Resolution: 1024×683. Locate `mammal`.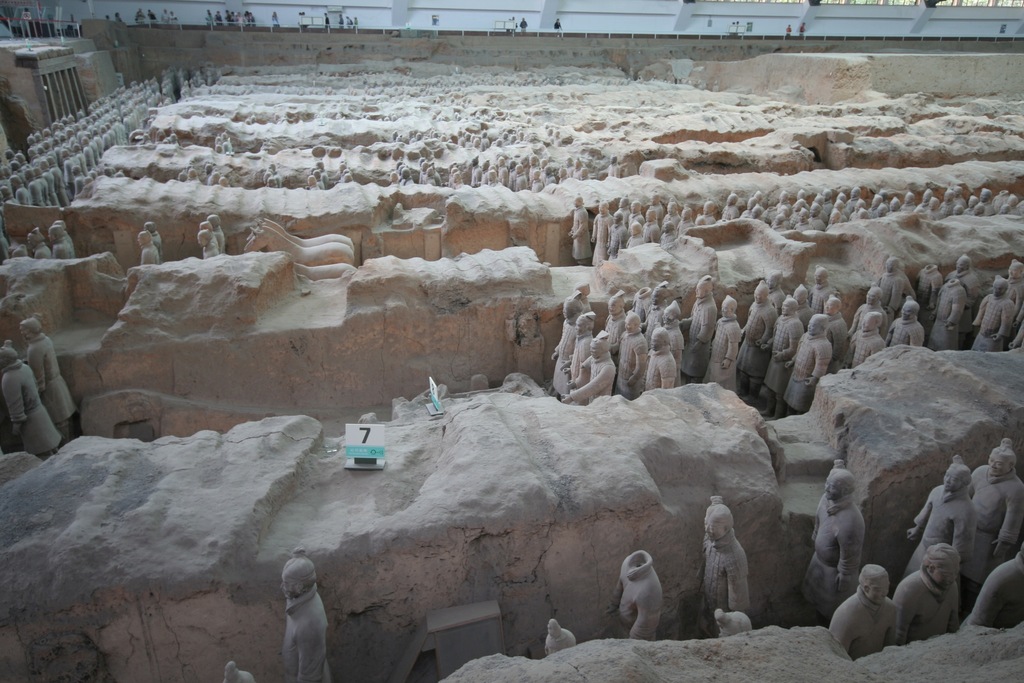
0:336:63:459.
